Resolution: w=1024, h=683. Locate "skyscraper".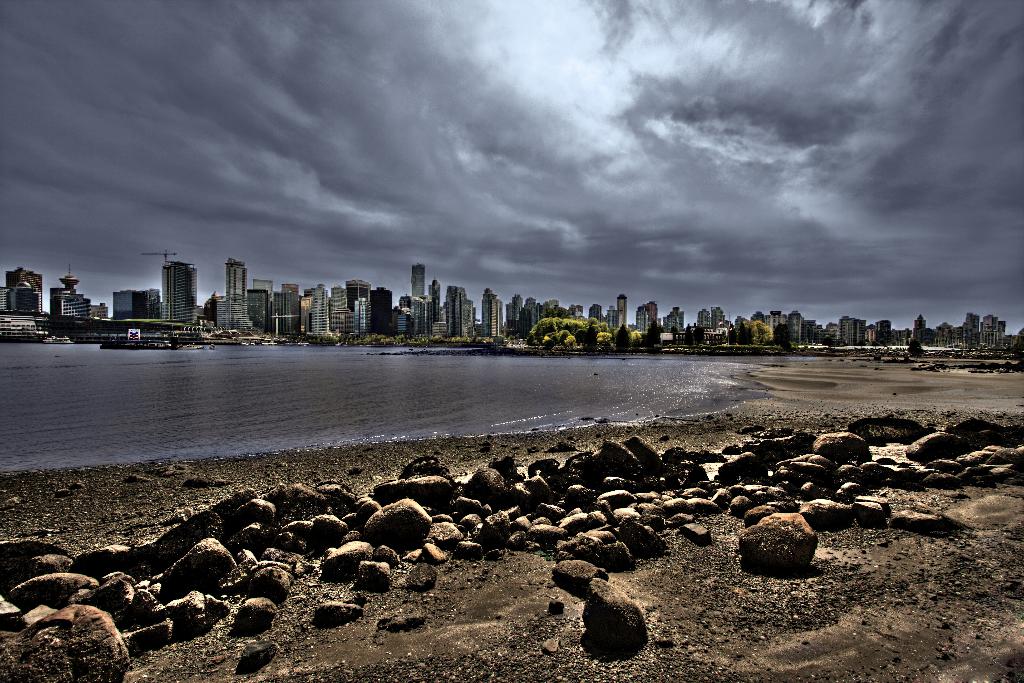
980:316:1002:346.
